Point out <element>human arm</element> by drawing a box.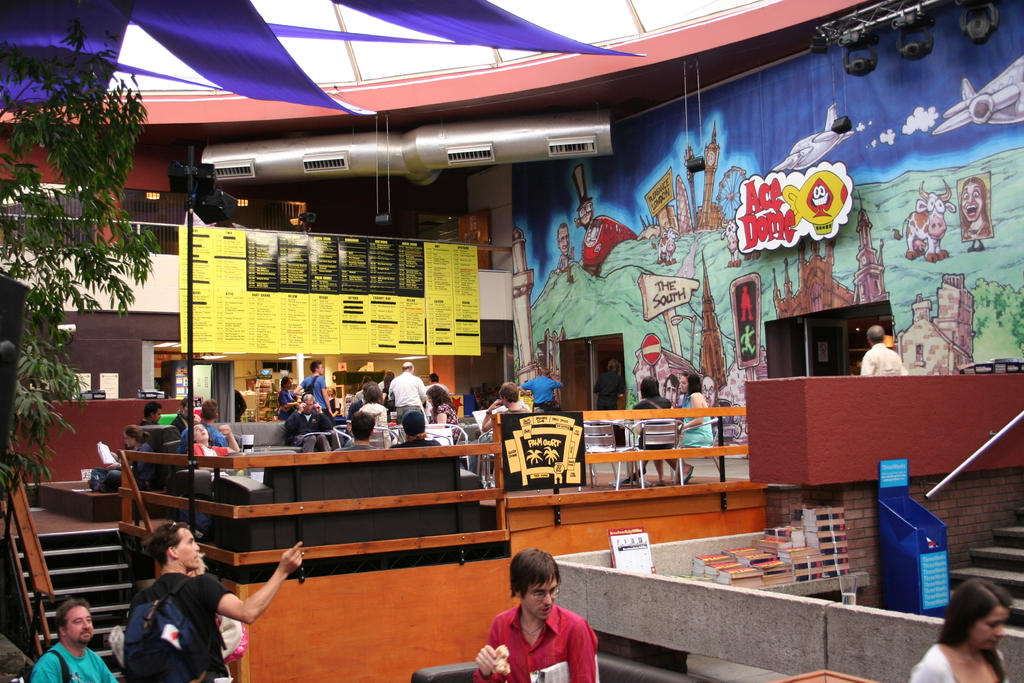
(28,655,65,682).
